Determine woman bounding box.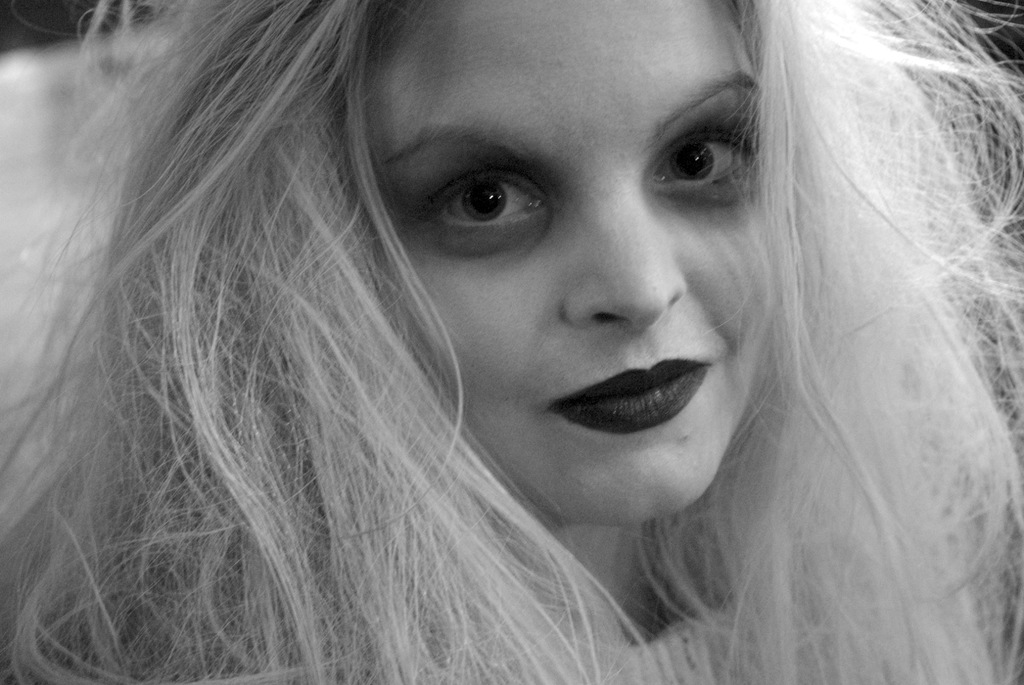
Determined: pyautogui.locateOnScreen(20, 20, 963, 684).
